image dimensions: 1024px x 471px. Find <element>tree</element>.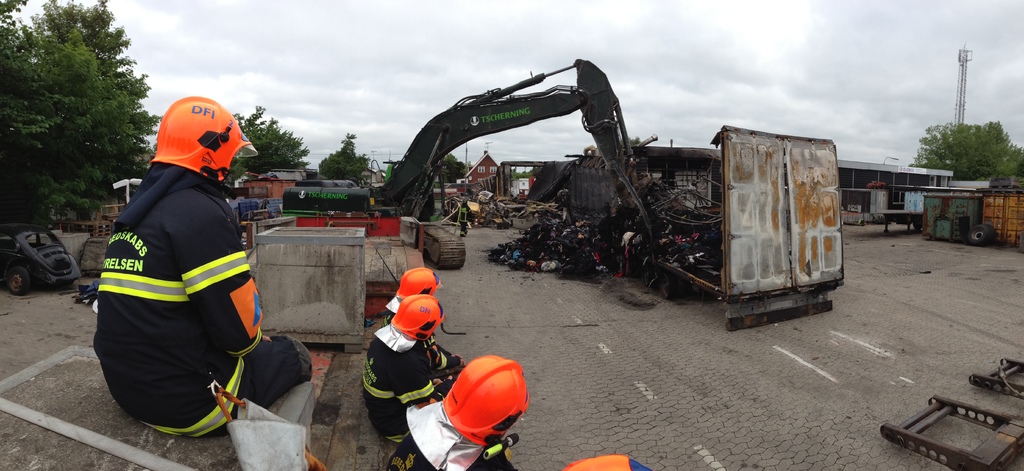
region(317, 129, 371, 175).
